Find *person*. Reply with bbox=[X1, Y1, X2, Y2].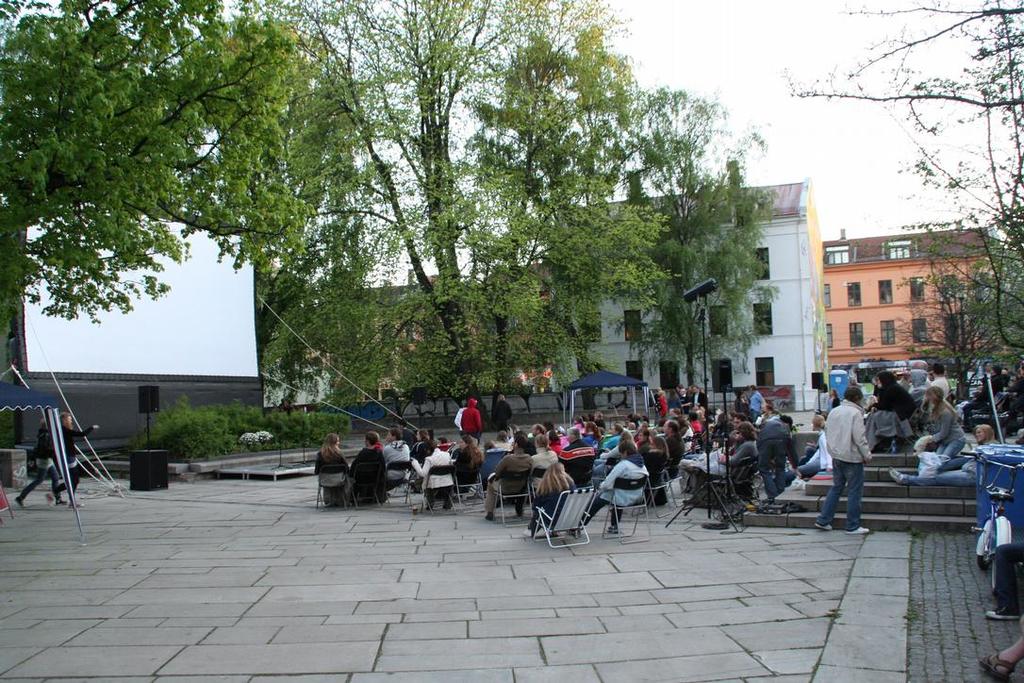
bbox=[42, 410, 98, 511].
